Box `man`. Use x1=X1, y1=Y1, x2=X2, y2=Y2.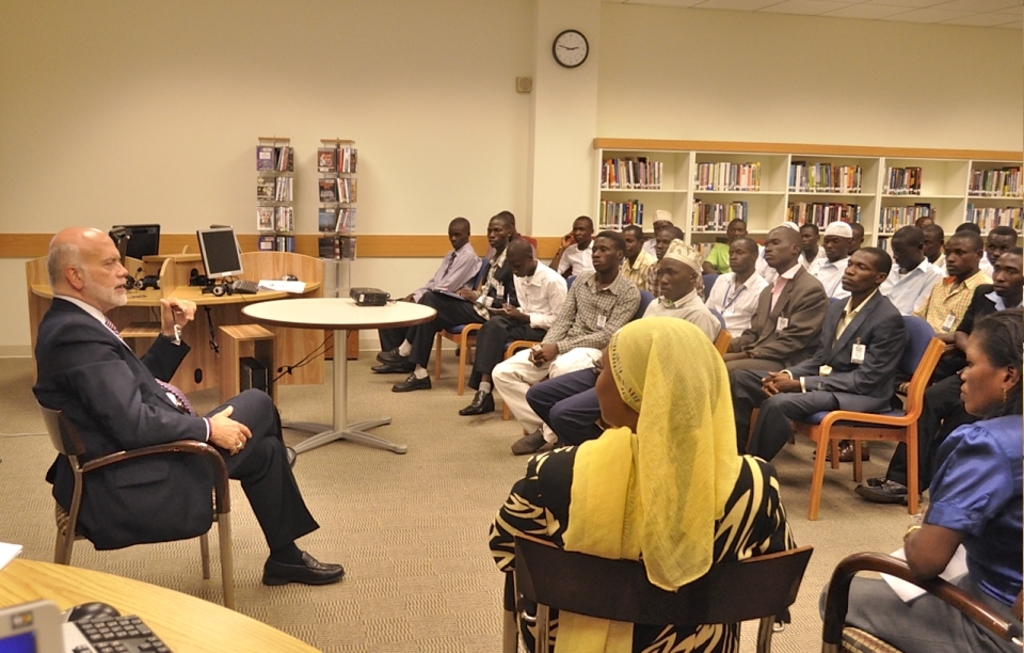
x1=647, y1=229, x2=701, y2=303.
